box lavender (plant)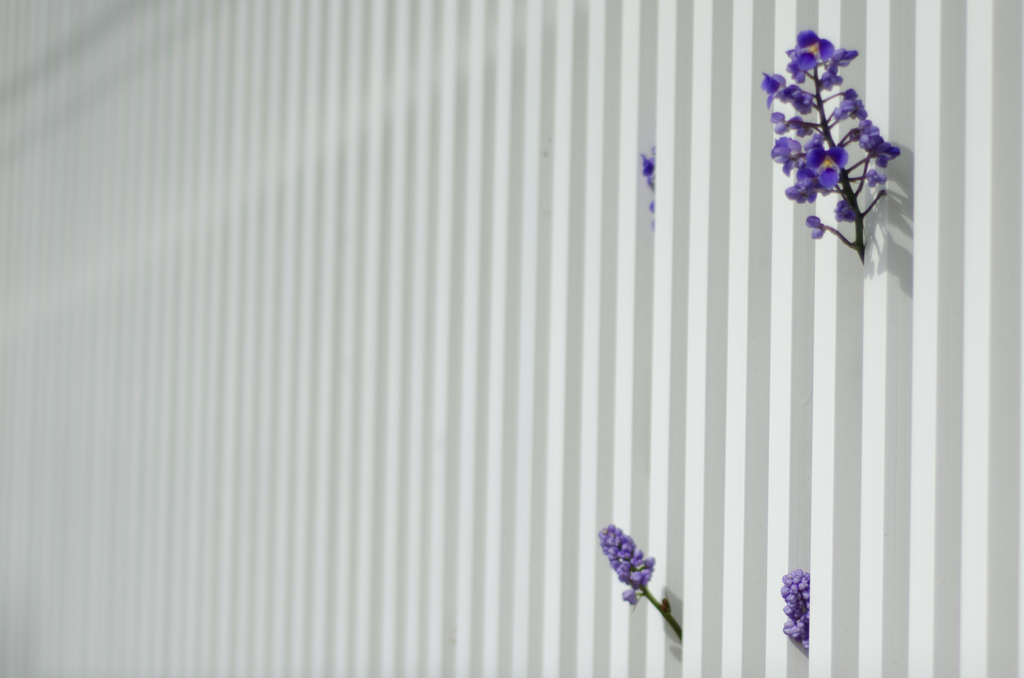
591,511,680,653
